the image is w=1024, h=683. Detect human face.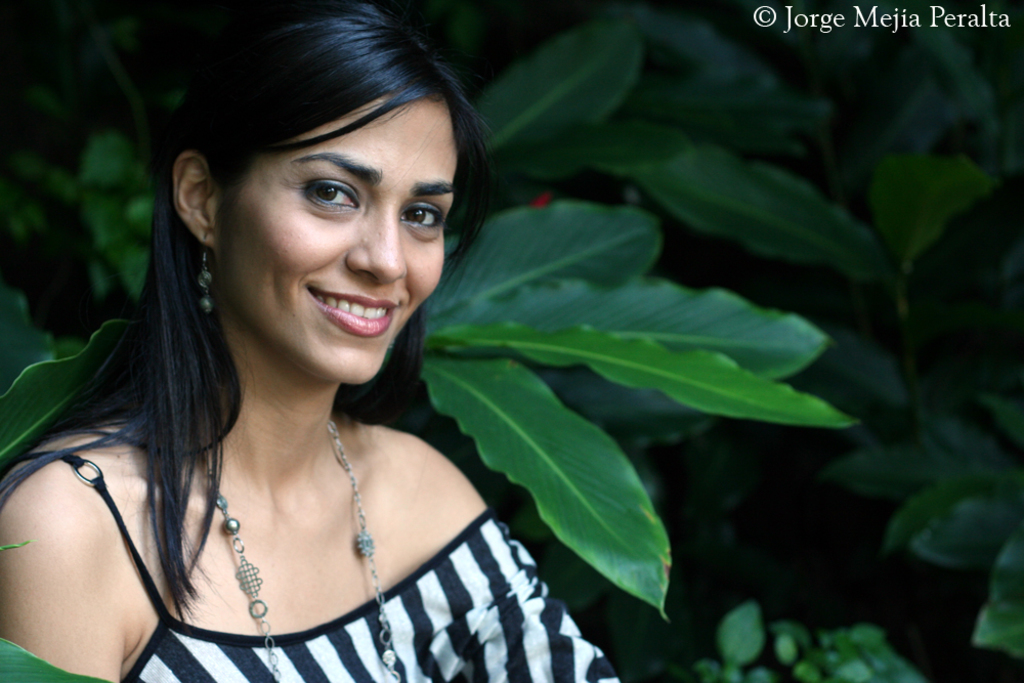
Detection: crop(213, 97, 456, 381).
